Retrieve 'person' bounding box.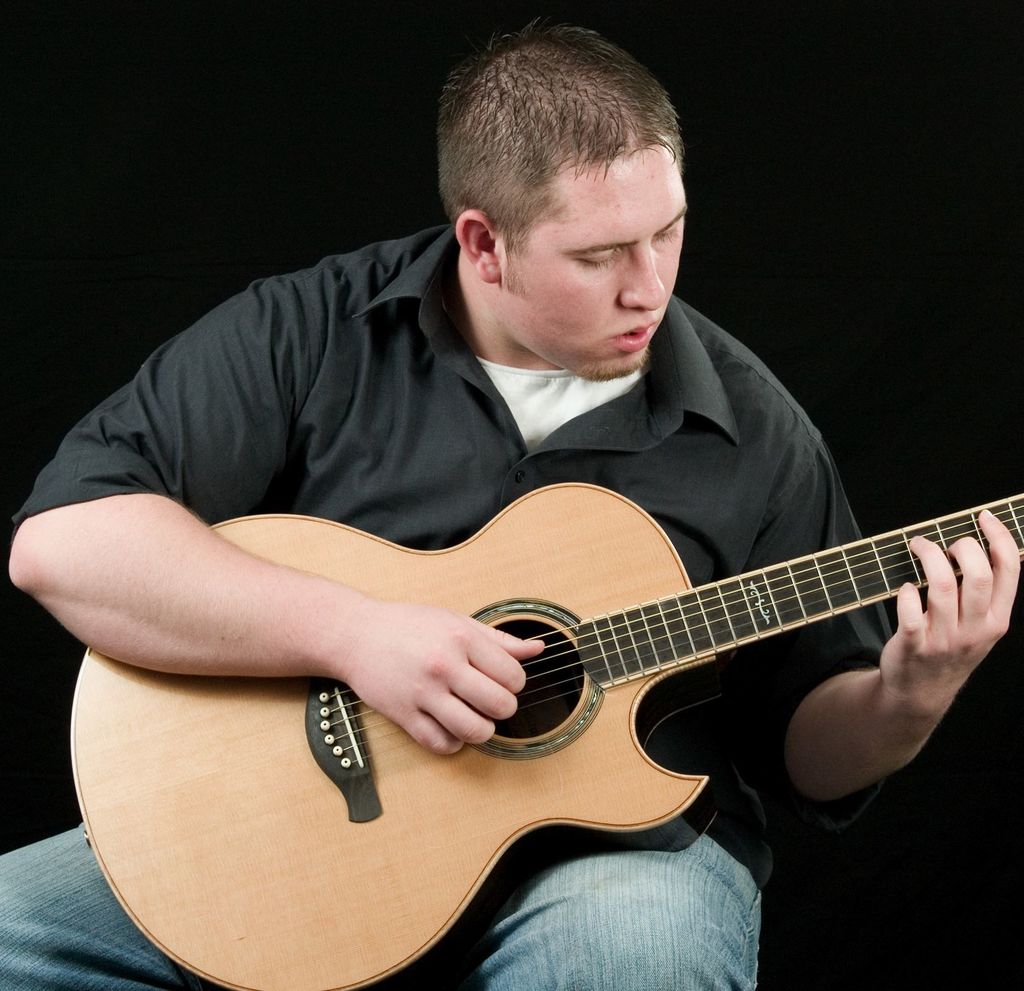
Bounding box: 0 16 1023 990.
